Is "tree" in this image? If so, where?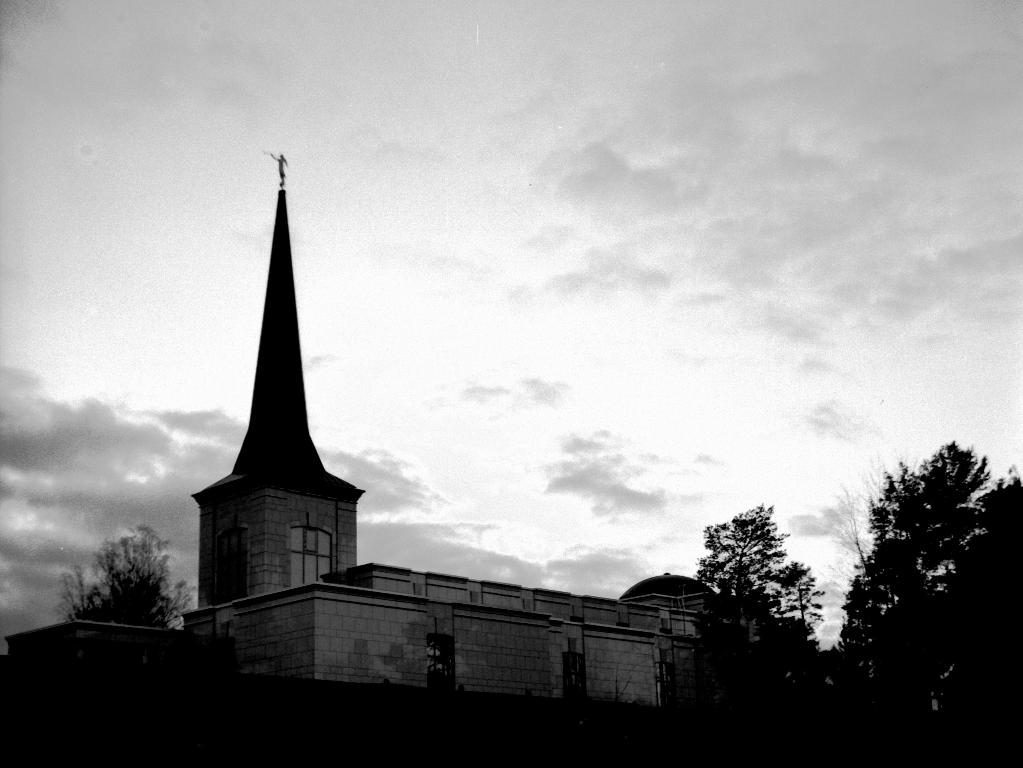
Yes, at locate(65, 527, 210, 631).
